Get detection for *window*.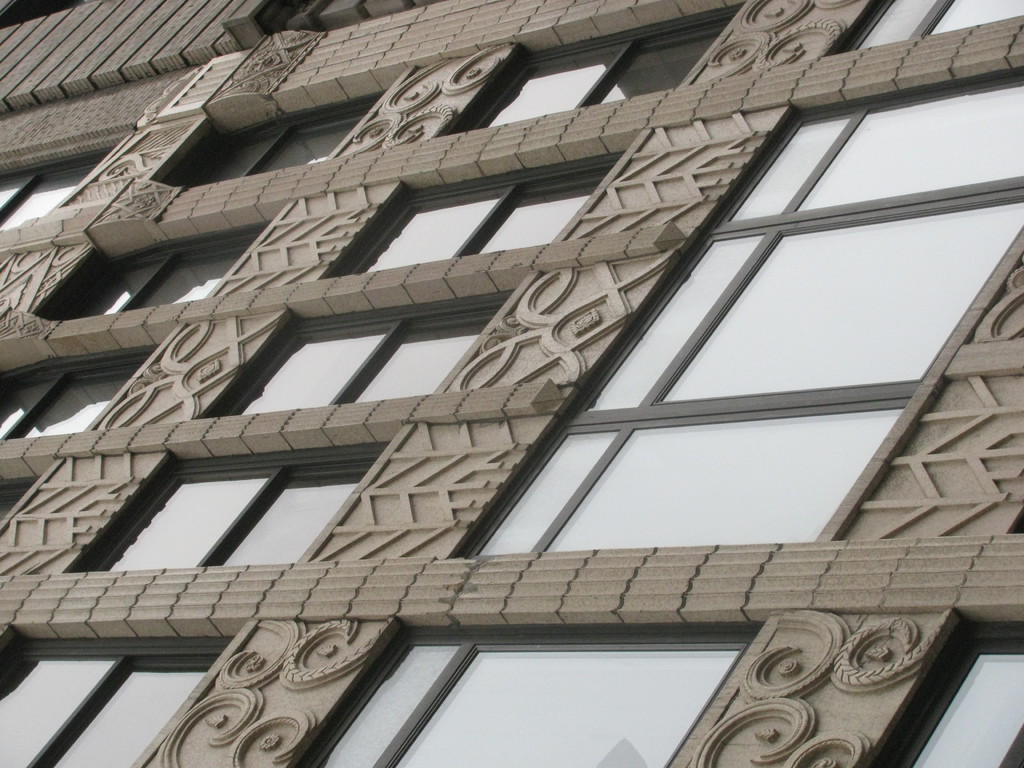
Detection: bbox=(1, 338, 153, 435).
